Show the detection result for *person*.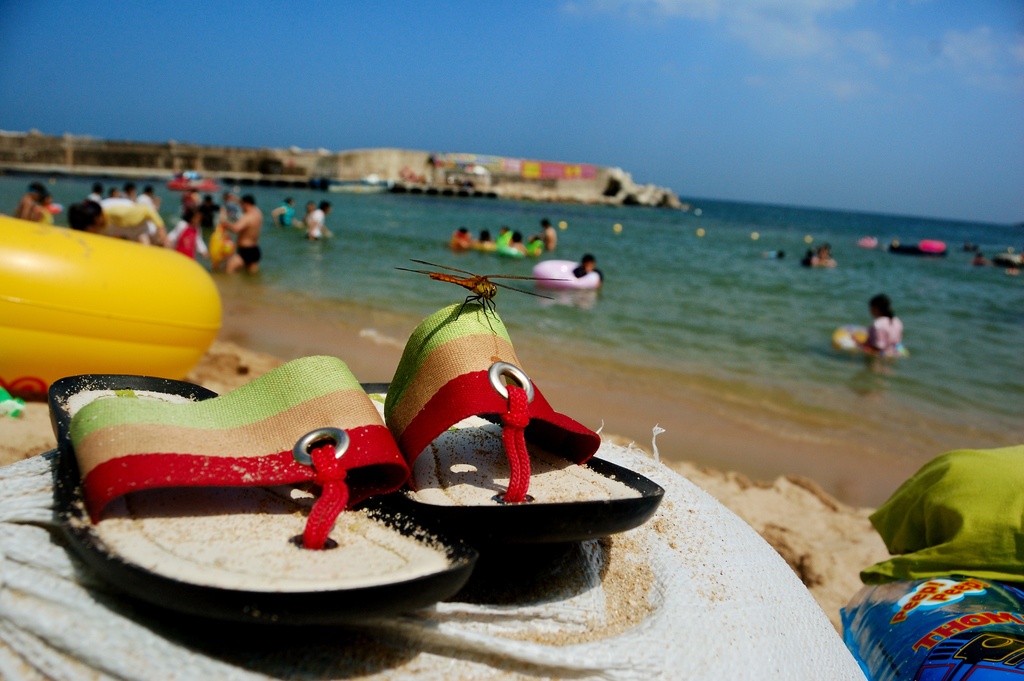
[x1=83, y1=186, x2=106, y2=201].
